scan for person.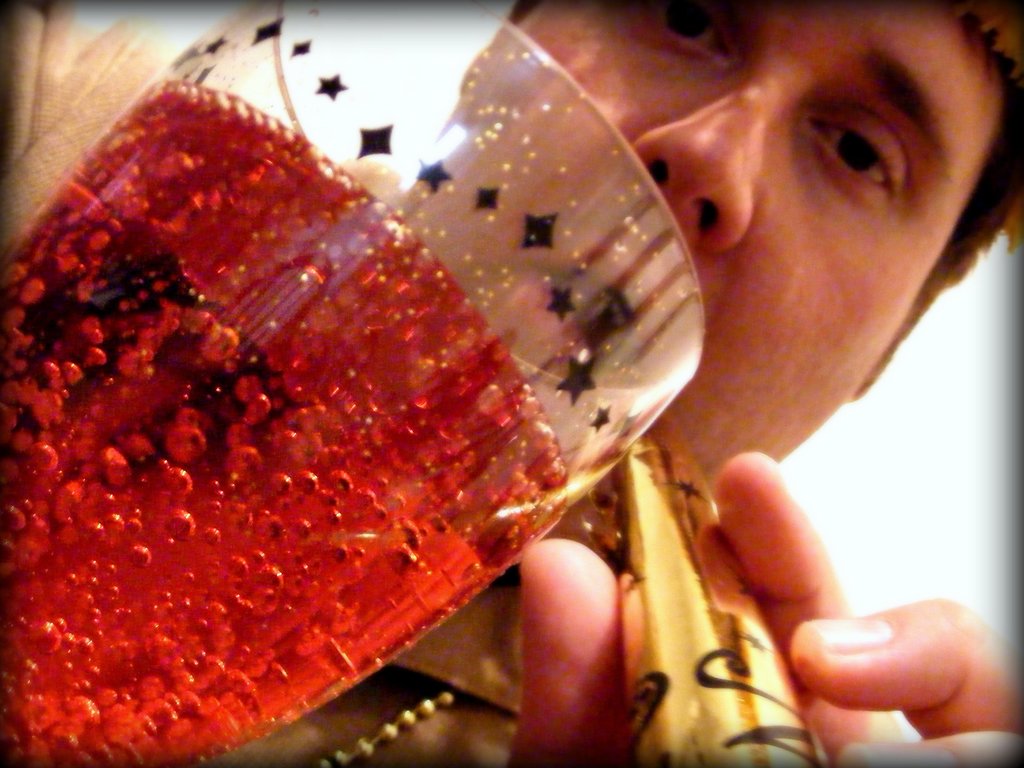
Scan result: bbox(209, 0, 1023, 767).
